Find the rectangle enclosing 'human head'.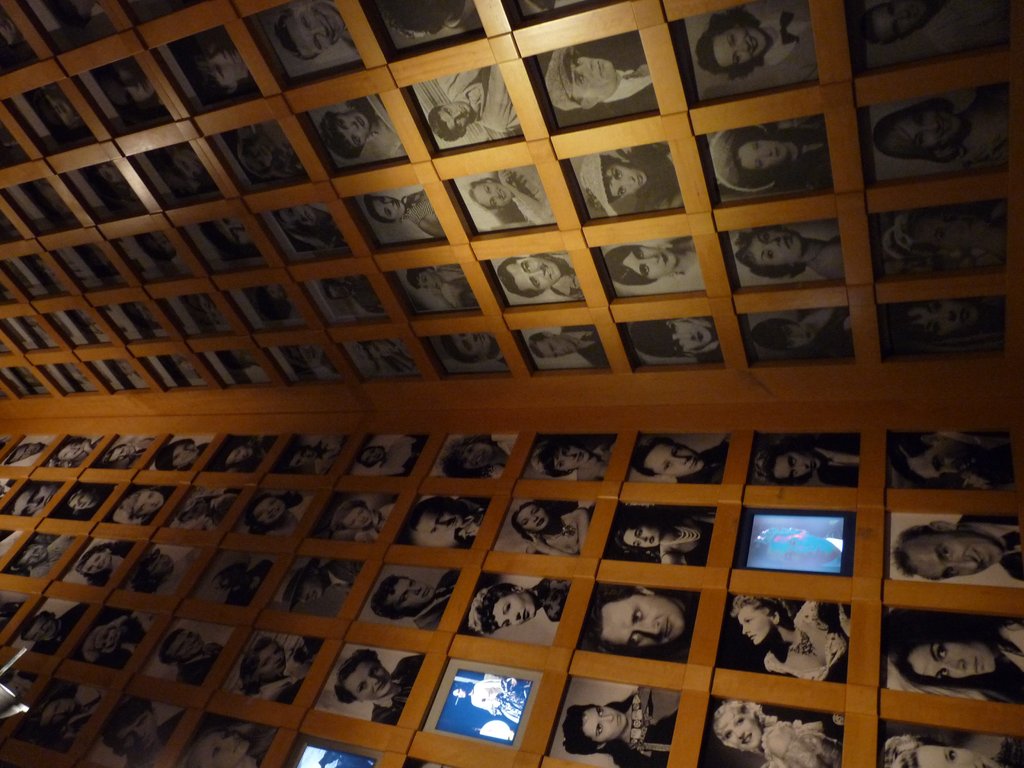
left=369, top=575, right=436, bottom=620.
